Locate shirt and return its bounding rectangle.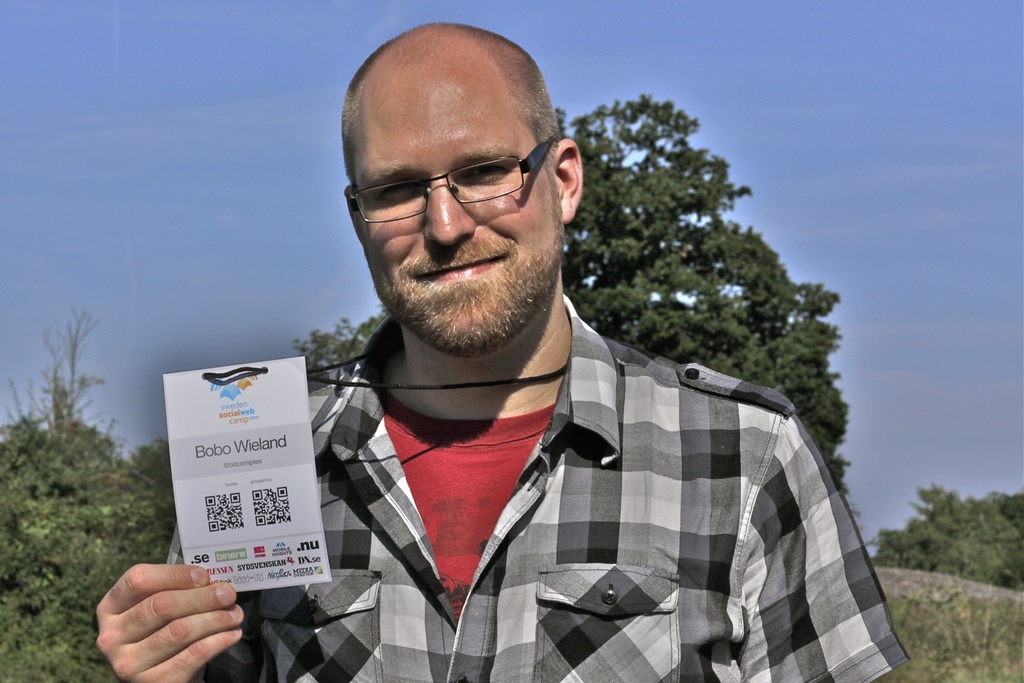
{"left": 165, "top": 292, "right": 906, "bottom": 682}.
